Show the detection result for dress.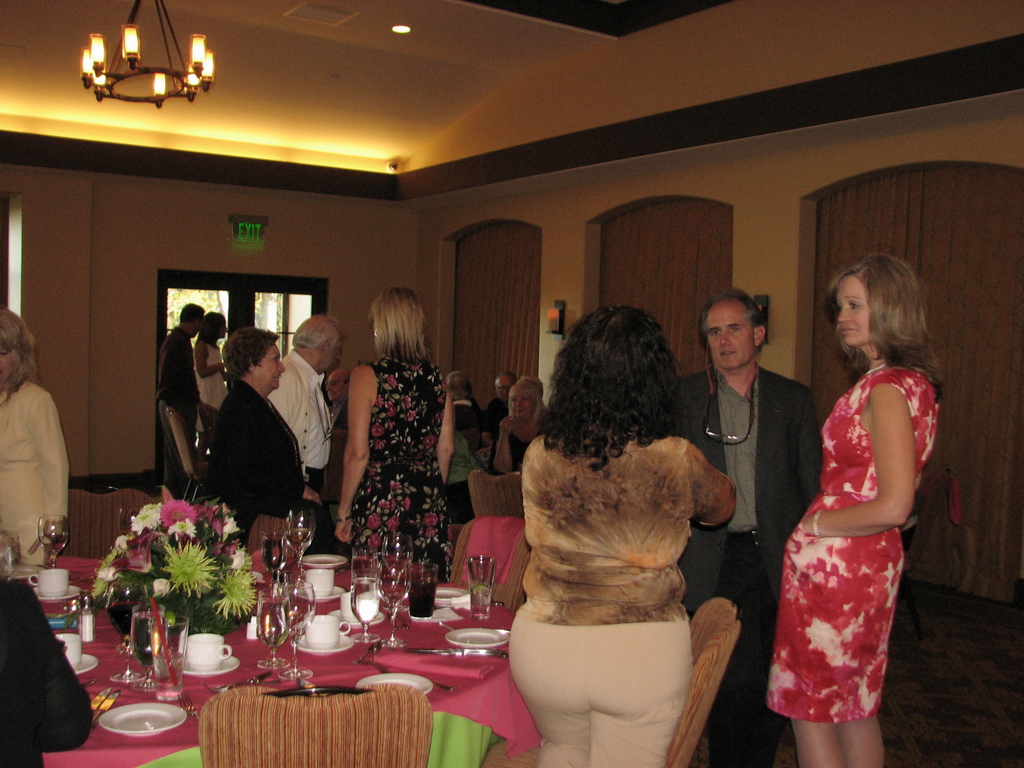
507,428,526,477.
